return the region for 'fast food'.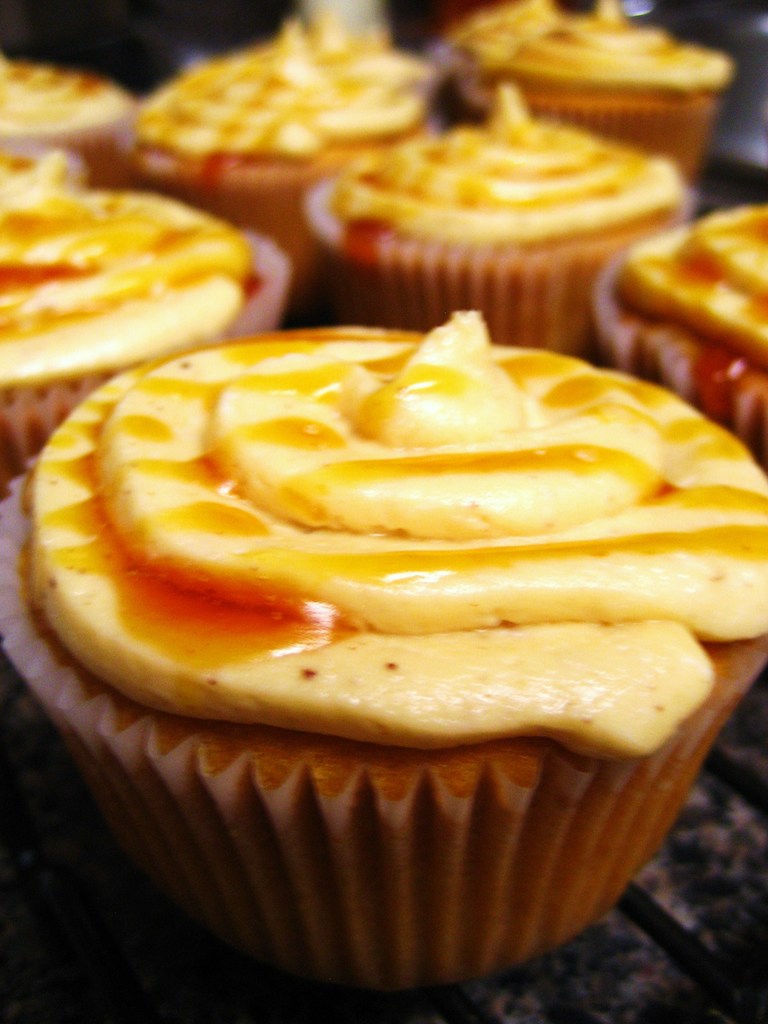
left=0, top=309, right=760, bottom=991.
